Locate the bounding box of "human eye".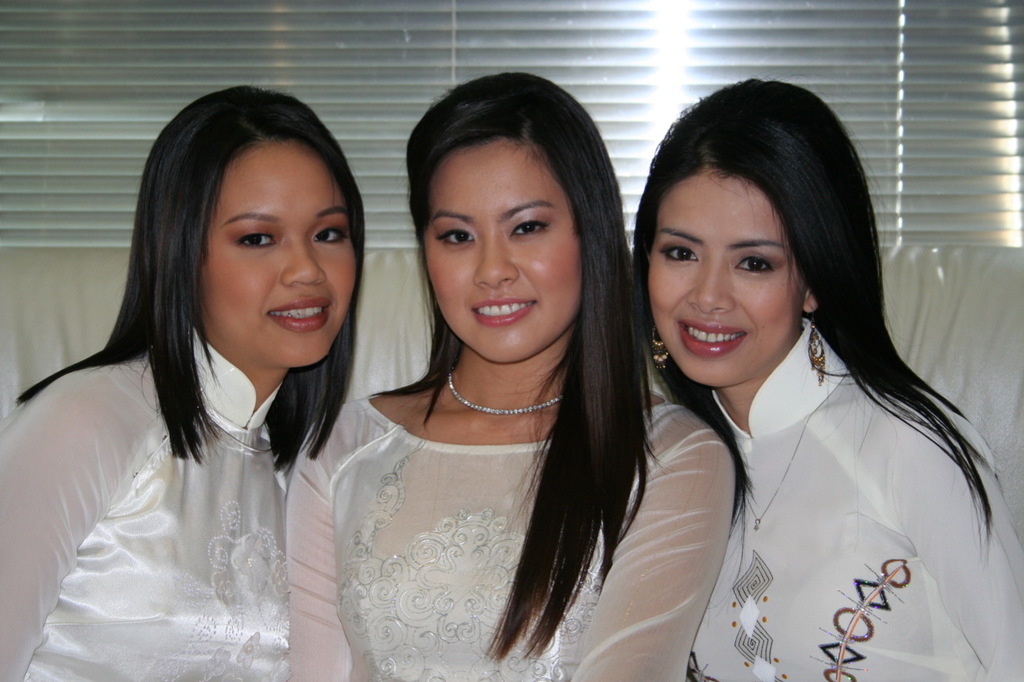
Bounding box: pyautogui.locateOnScreen(510, 216, 549, 240).
